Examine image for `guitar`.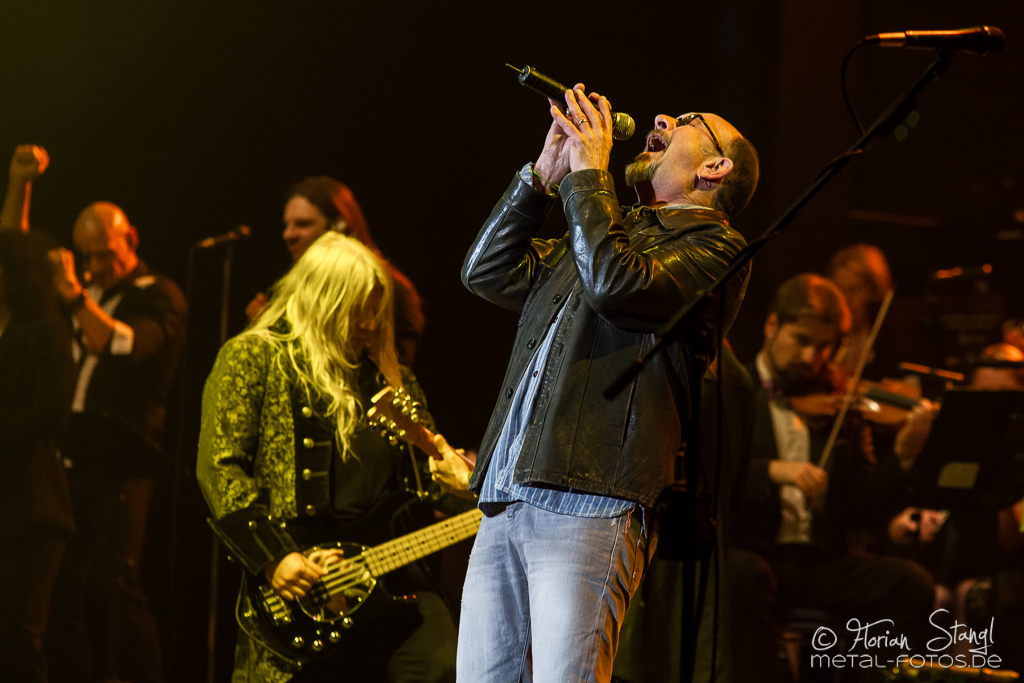
Examination result: <box>214,482,492,660</box>.
